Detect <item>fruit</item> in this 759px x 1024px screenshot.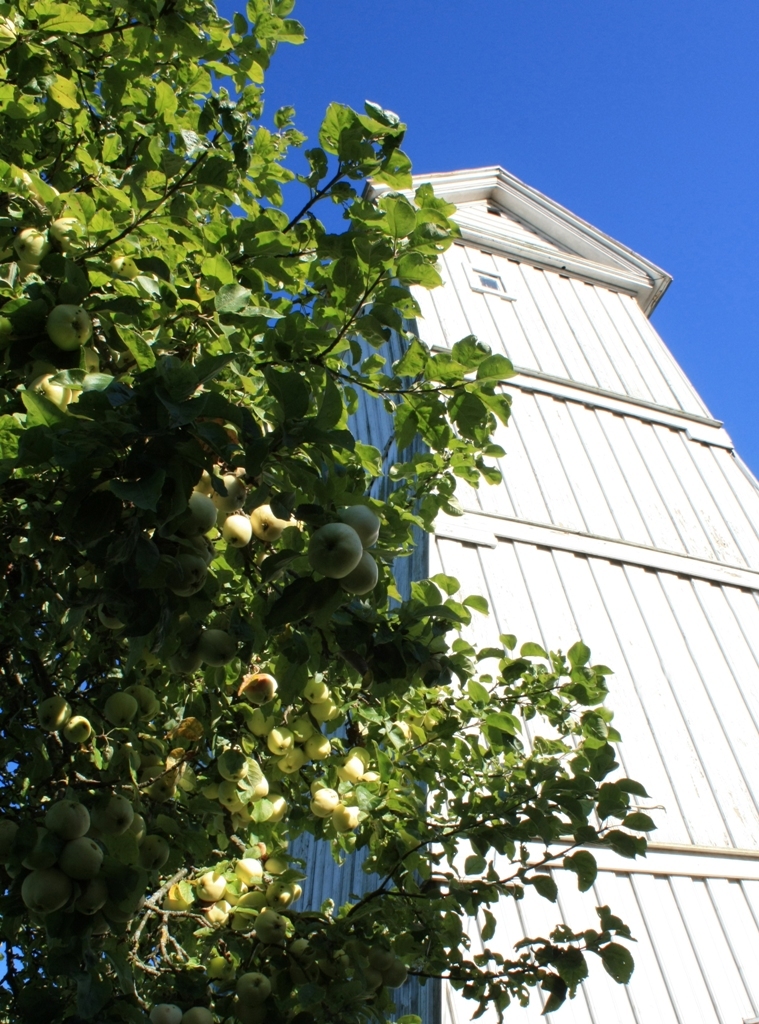
Detection: pyautogui.locateOnScreen(98, 601, 128, 629).
